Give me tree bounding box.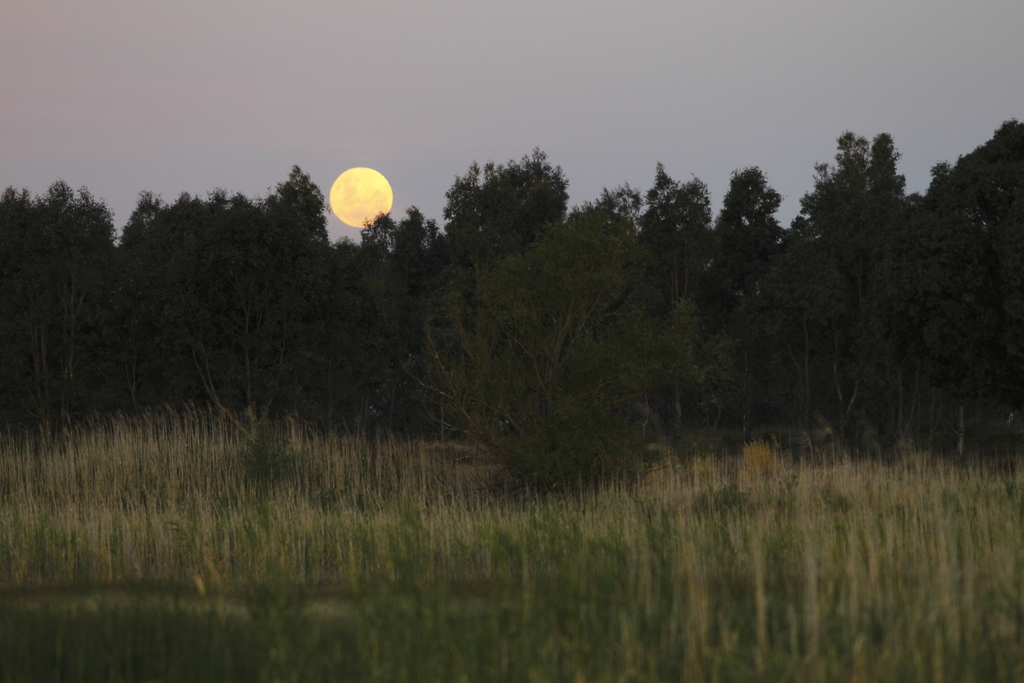
bbox=[397, 210, 703, 495].
